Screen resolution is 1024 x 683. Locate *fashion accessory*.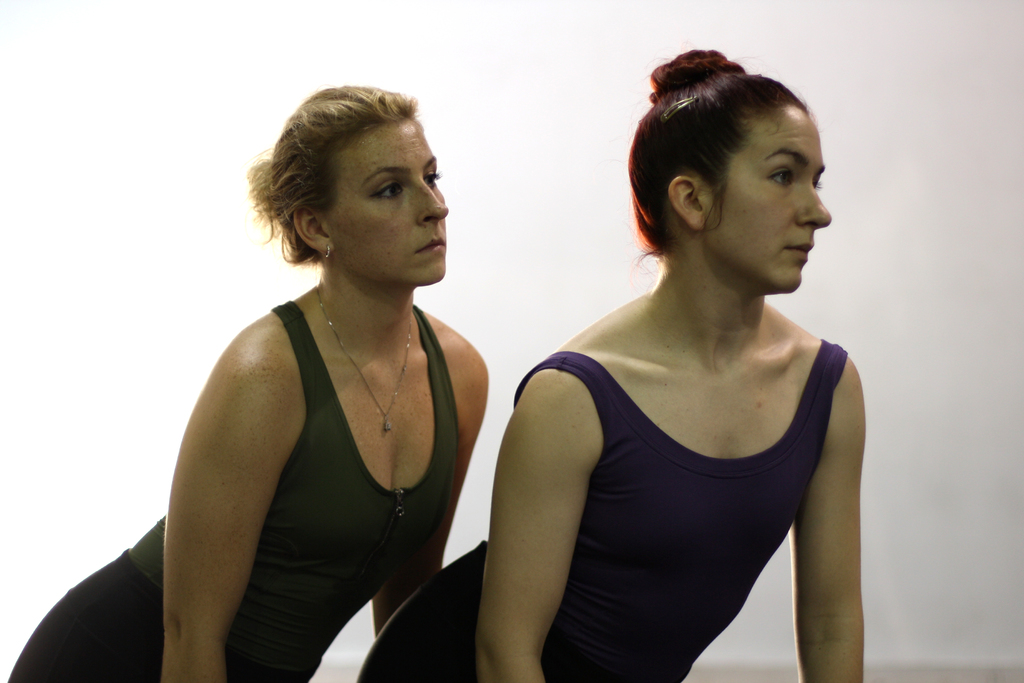
box(316, 245, 335, 261).
